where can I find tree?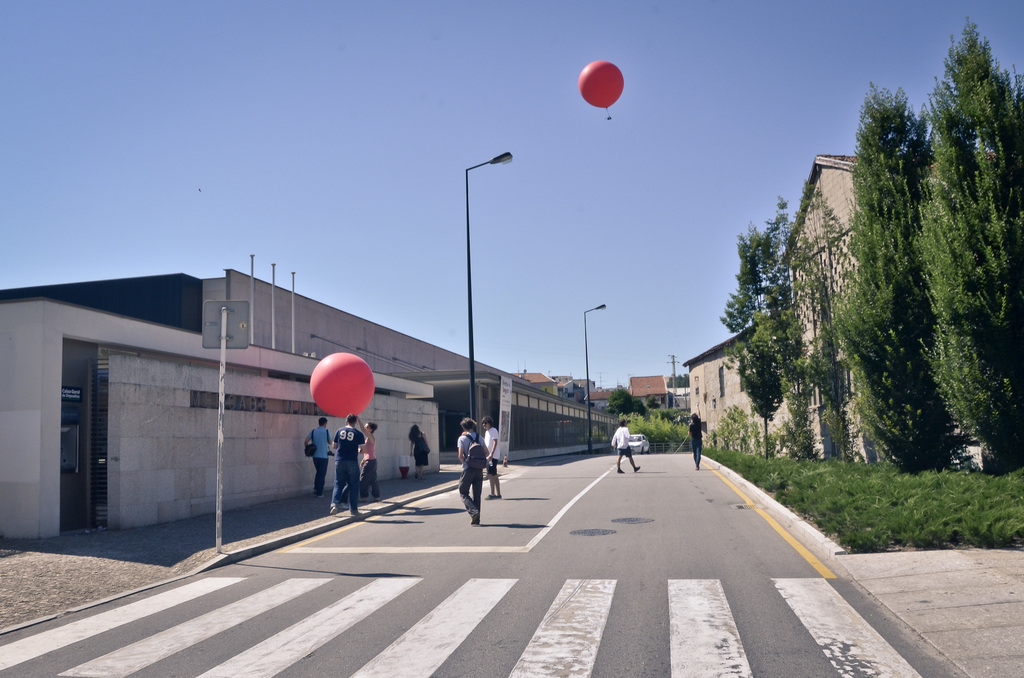
You can find it at region(910, 7, 1023, 471).
